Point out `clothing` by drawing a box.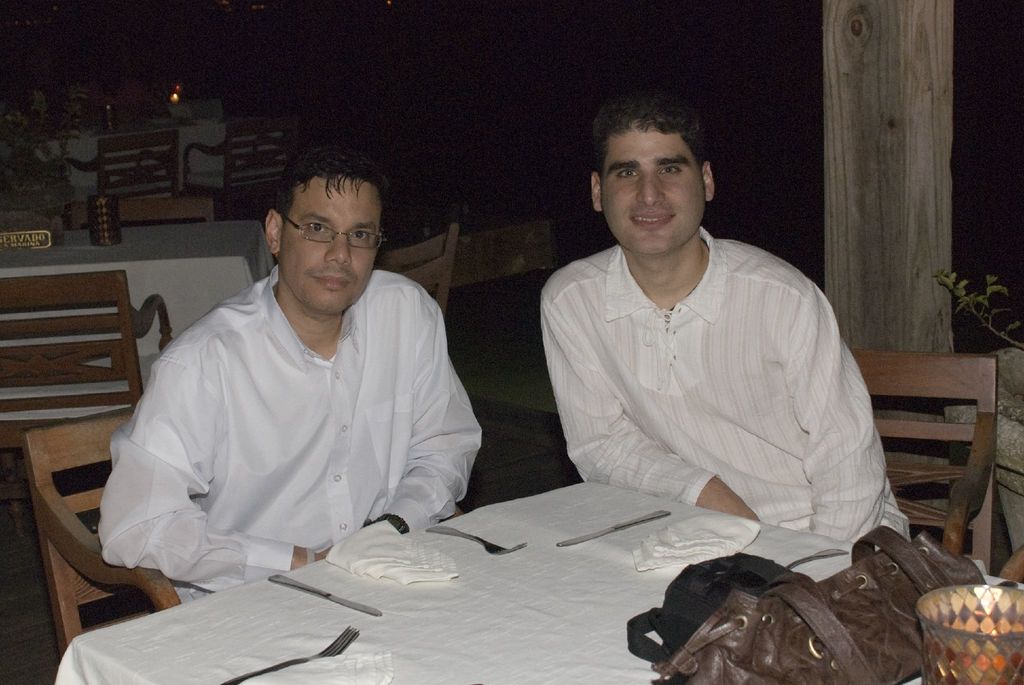
{"left": 95, "top": 260, "right": 488, "bottom": 604}.
